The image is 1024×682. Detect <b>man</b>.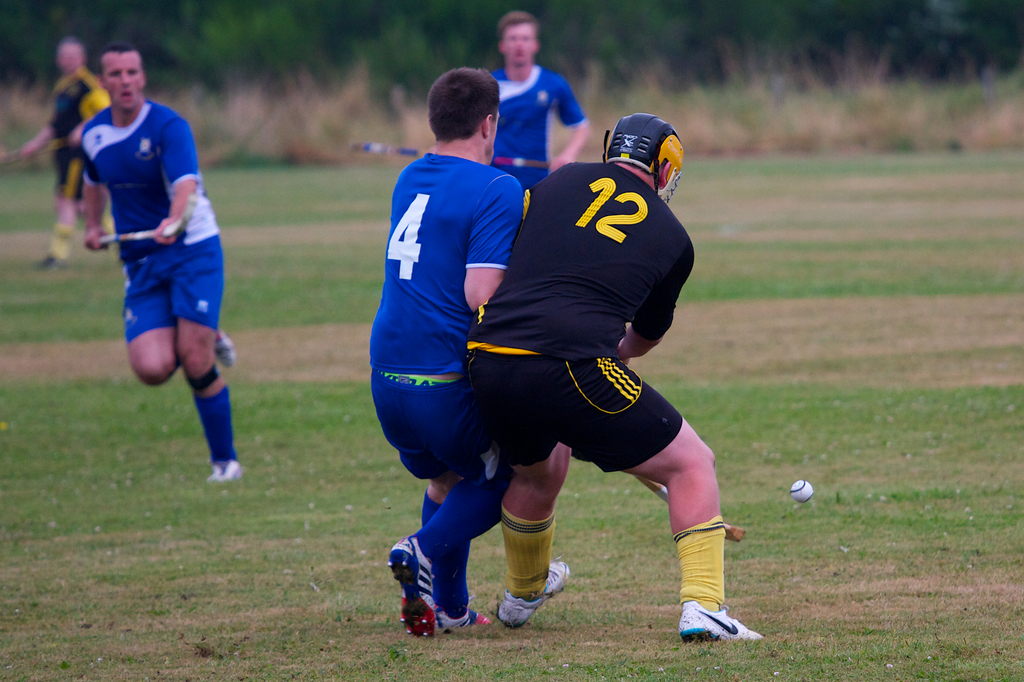
Detection: box=[83, 40, 235, 489].
